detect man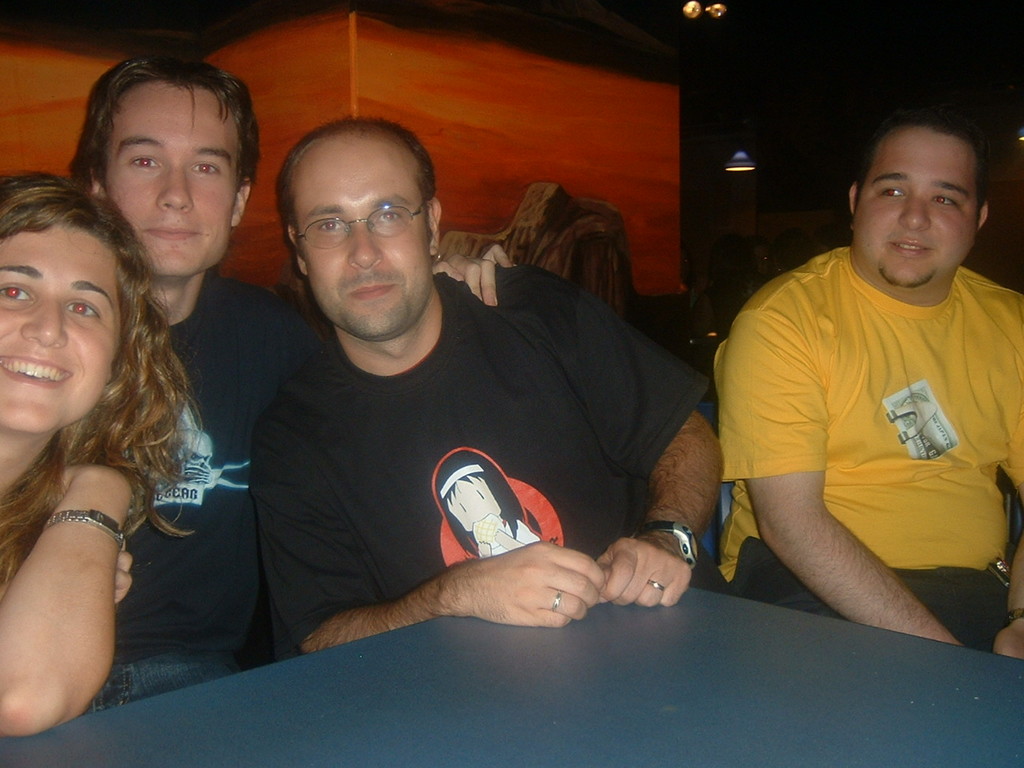
box=[710, 100, 1023, 662]
